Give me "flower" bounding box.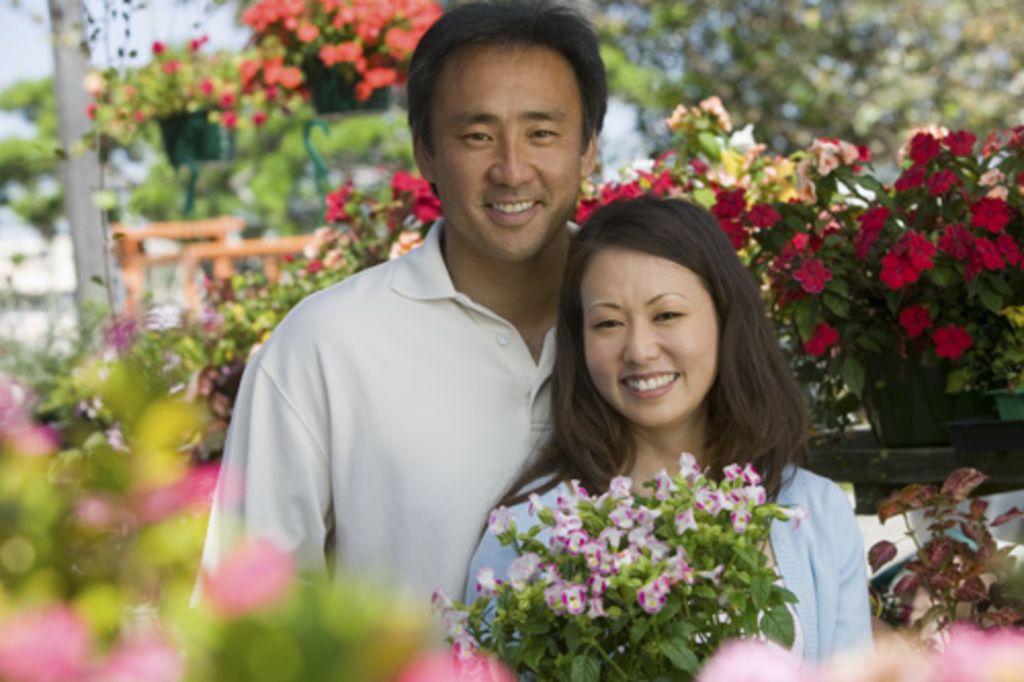
[left=391, top=645, right=514, bottom=680].
